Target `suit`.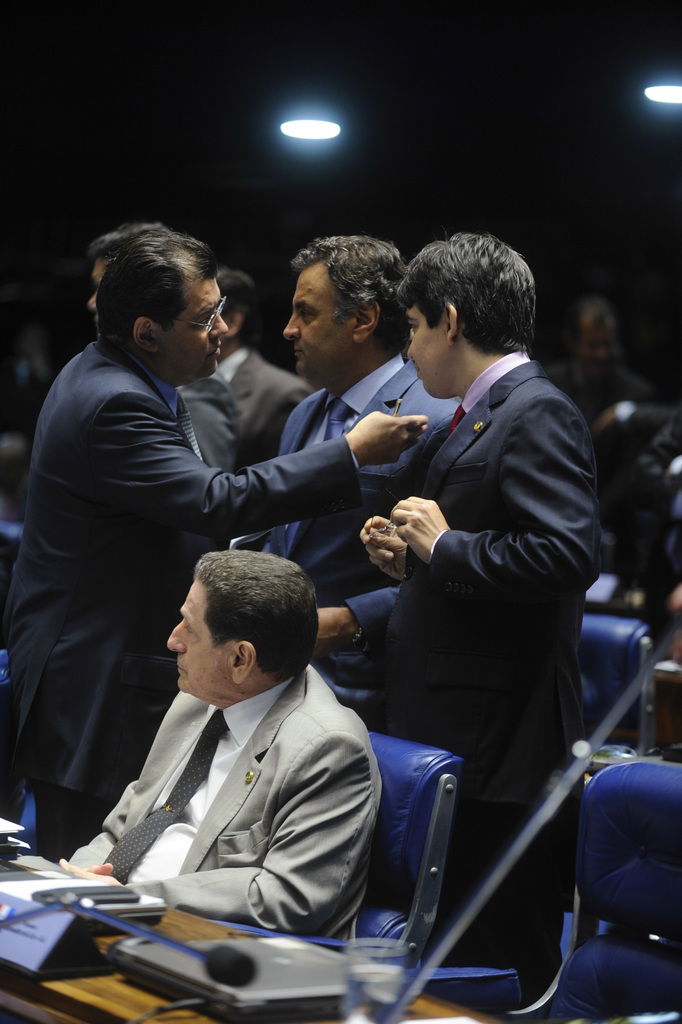
Target region: rect(234, 352, 303, 464).
